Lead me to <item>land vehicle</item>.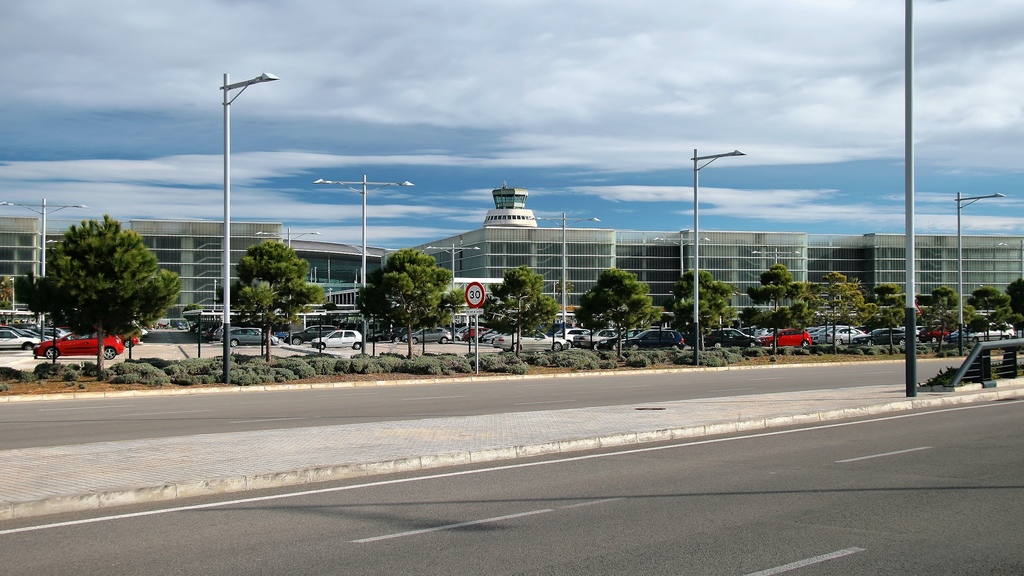
Lead to <box>812,327,824,339</box>.
